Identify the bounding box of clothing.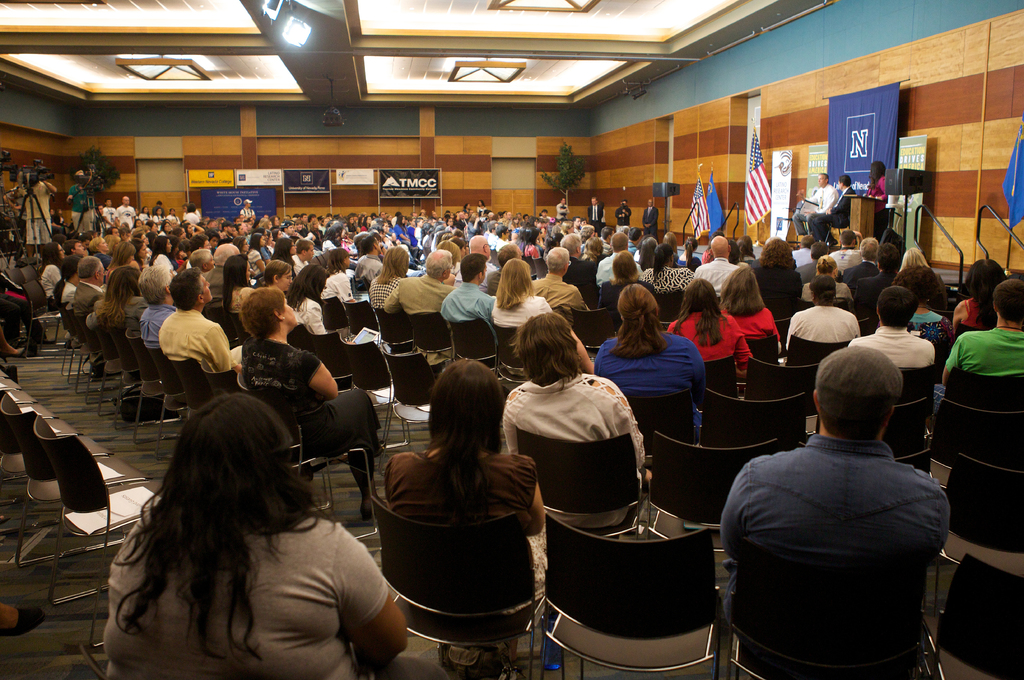
(left=642, top=204, right=659, bottom=244).
